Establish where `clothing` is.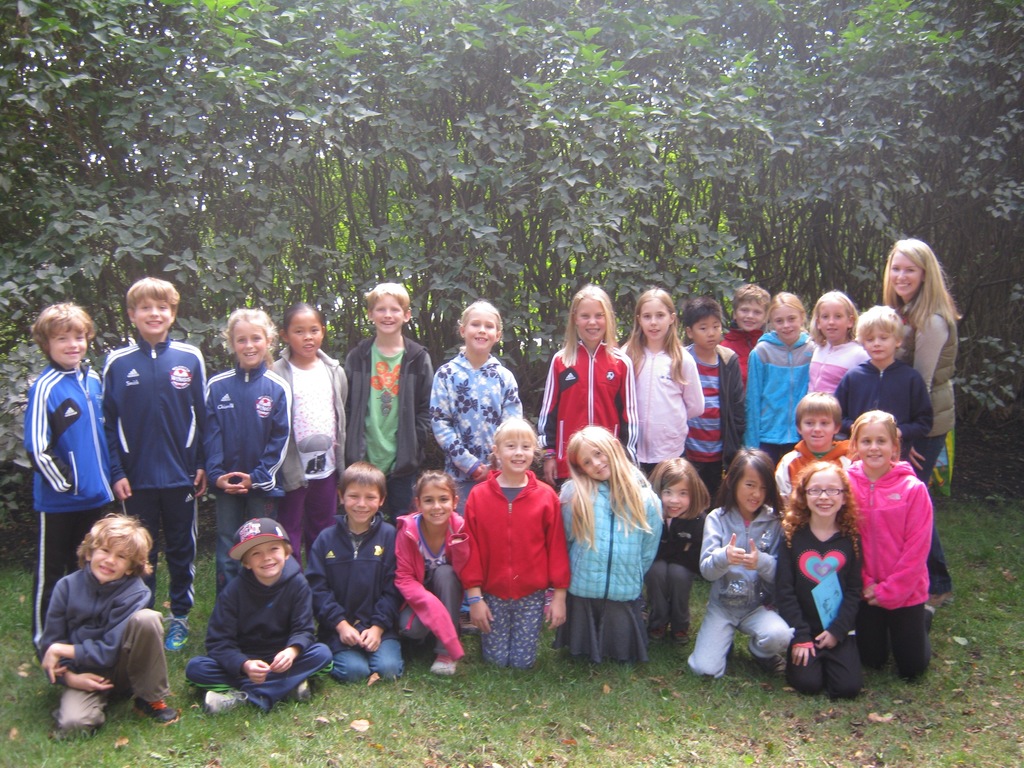
Established at region(457, 474, 557, 667).
